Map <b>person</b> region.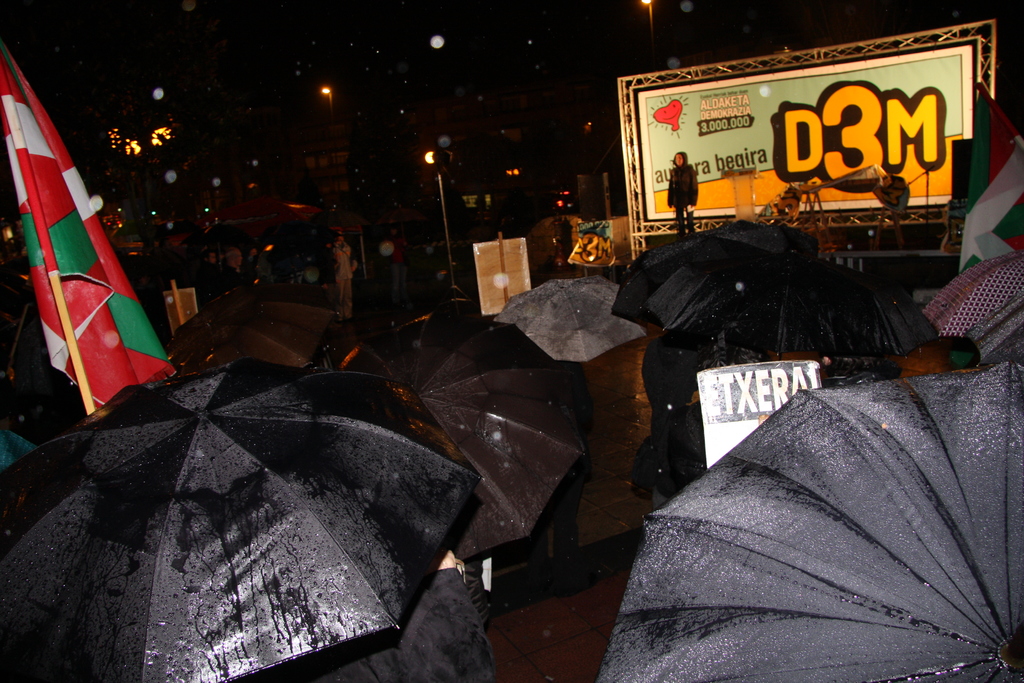
Mapped to 667/149/699/233.
